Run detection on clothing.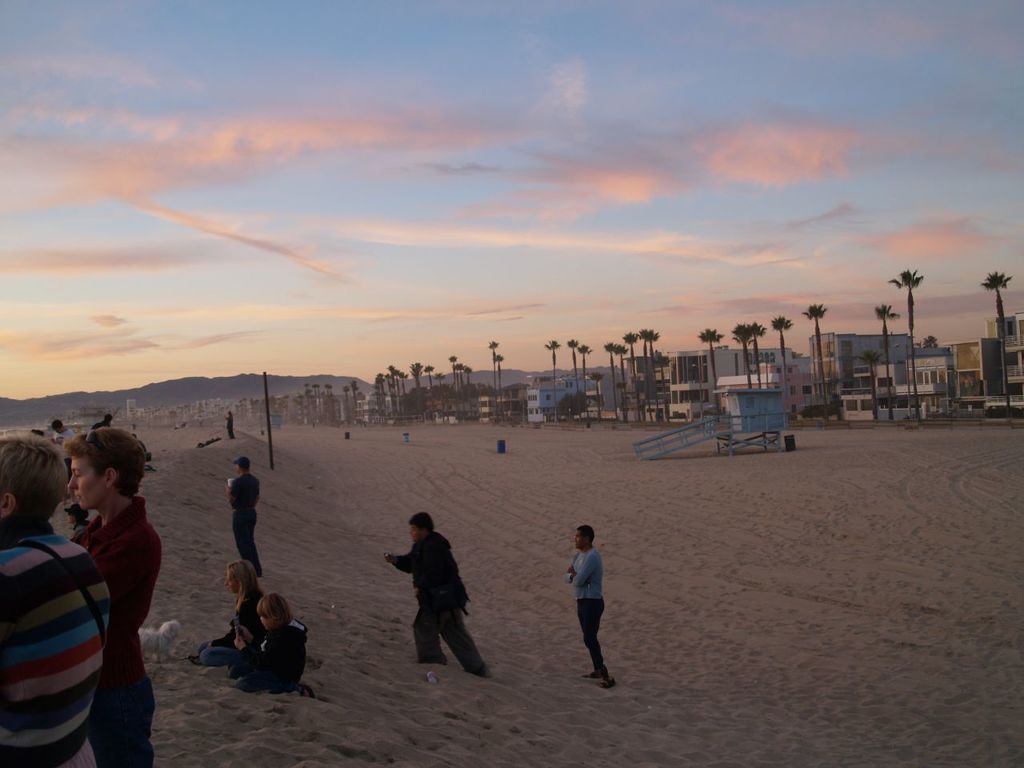
Result: pyautogui.locateOnScreen(72, 498, 162, 767).
